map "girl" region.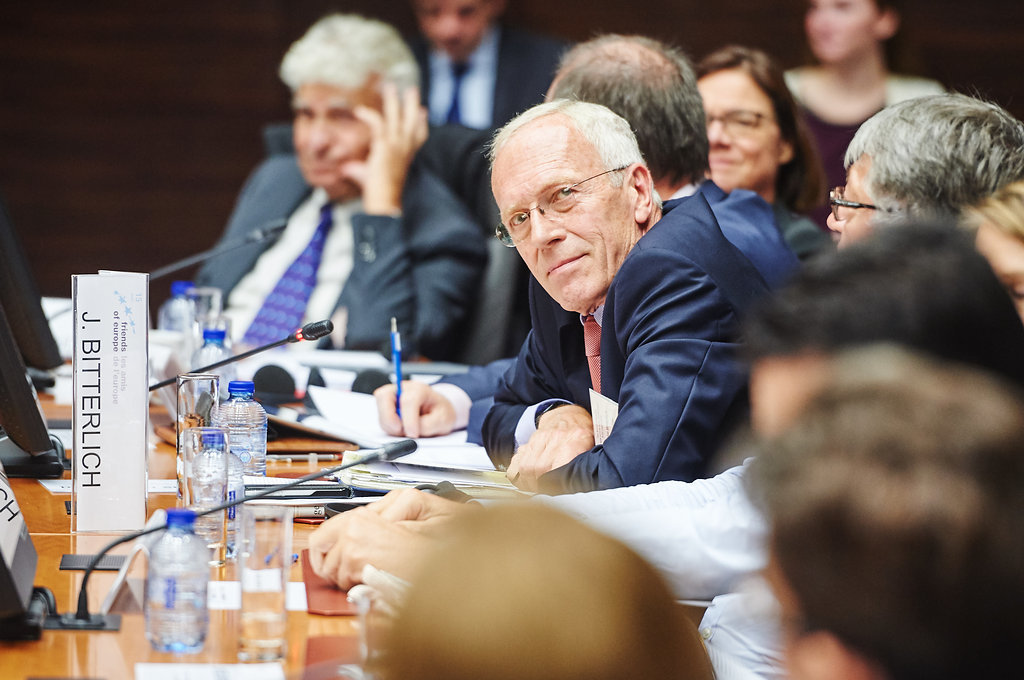
Mapped to [785, 0, 946, 227].
